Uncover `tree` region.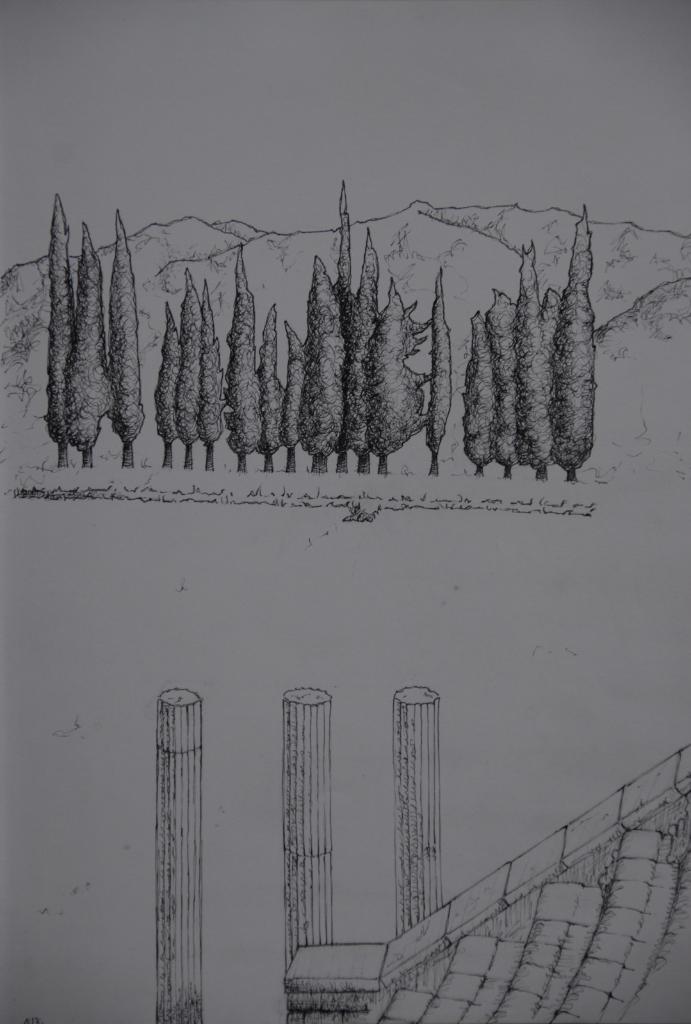
Uncovered: 492, 237, 551, 481.
